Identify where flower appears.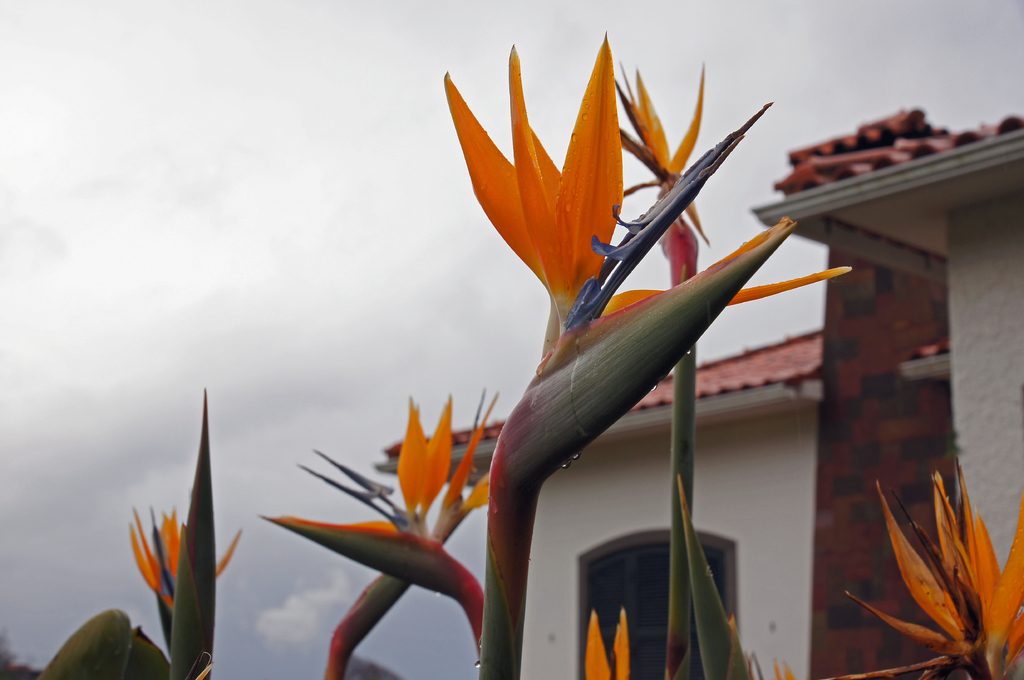
Appears at box=[403, 388, 515, 541].
